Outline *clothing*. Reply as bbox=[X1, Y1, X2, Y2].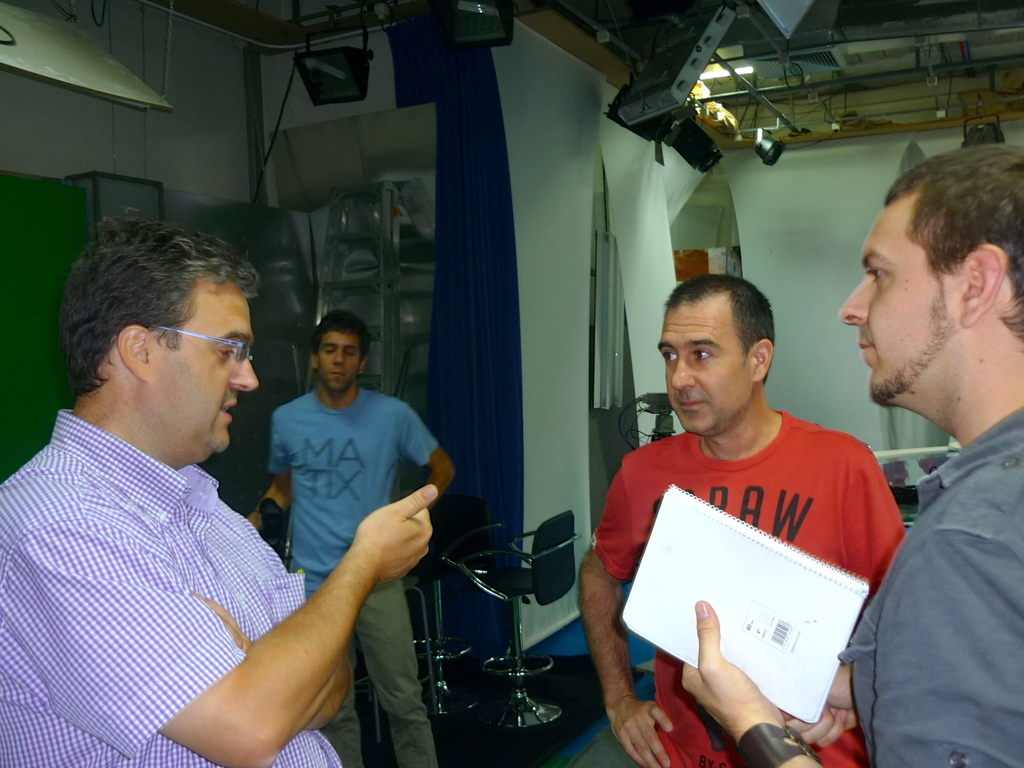
bbox=[263, 387, 438, 767].
